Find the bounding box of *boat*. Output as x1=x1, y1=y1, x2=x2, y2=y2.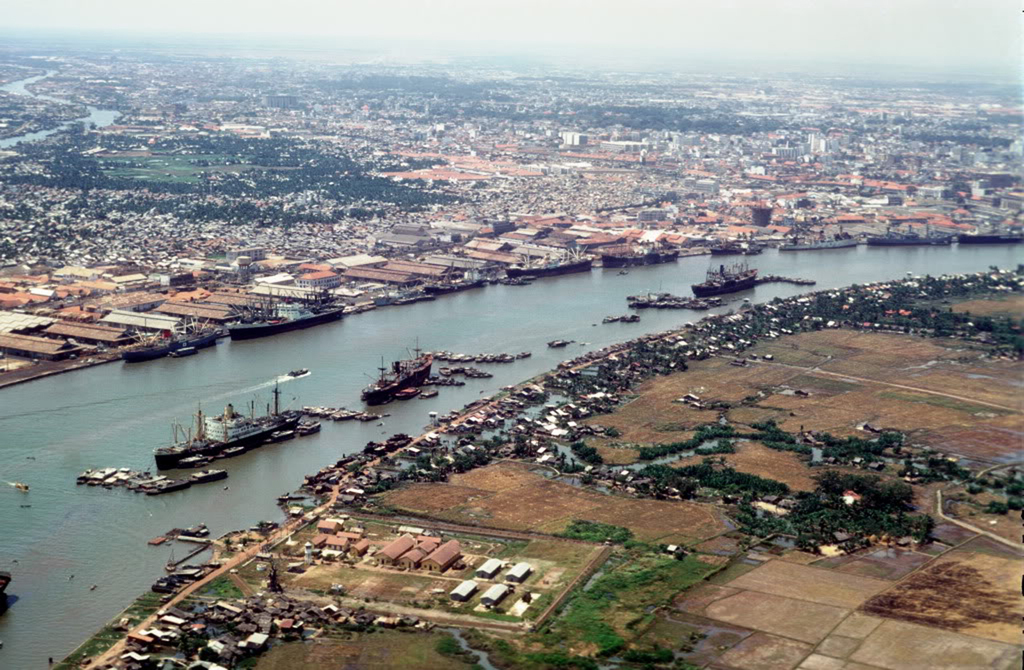
x1=444, y1=350, x2=461, y2=360.
